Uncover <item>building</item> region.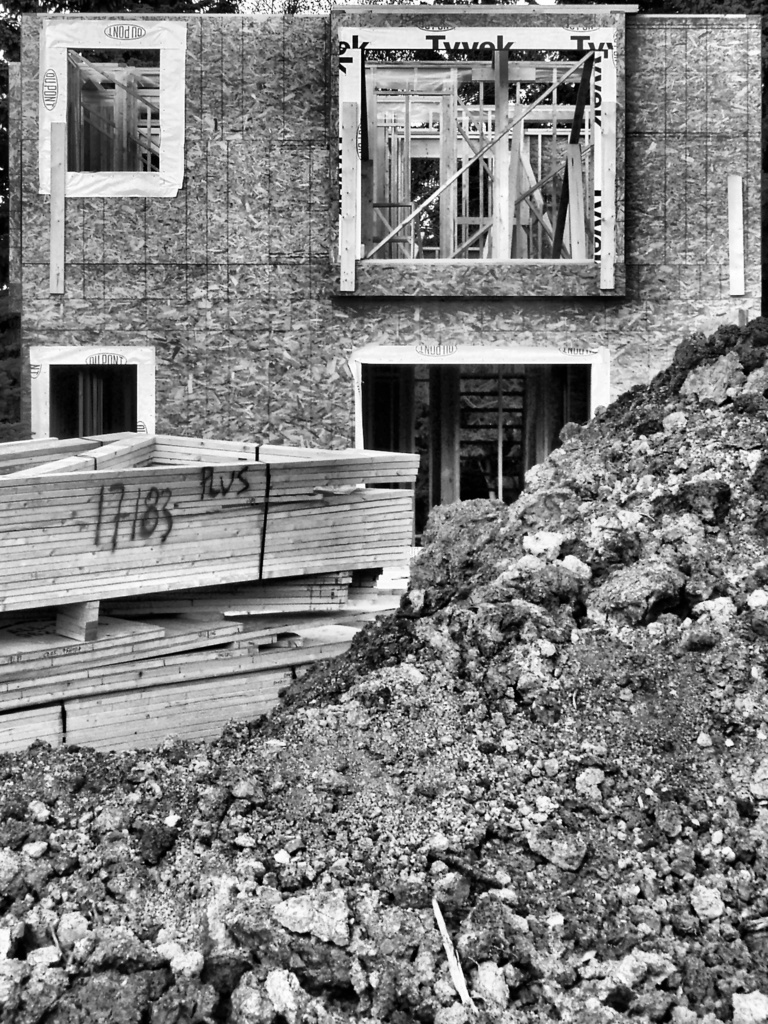
Uncovered: {"x1": 0, "y1": 0, "x2": 767, "y2": 552}.
